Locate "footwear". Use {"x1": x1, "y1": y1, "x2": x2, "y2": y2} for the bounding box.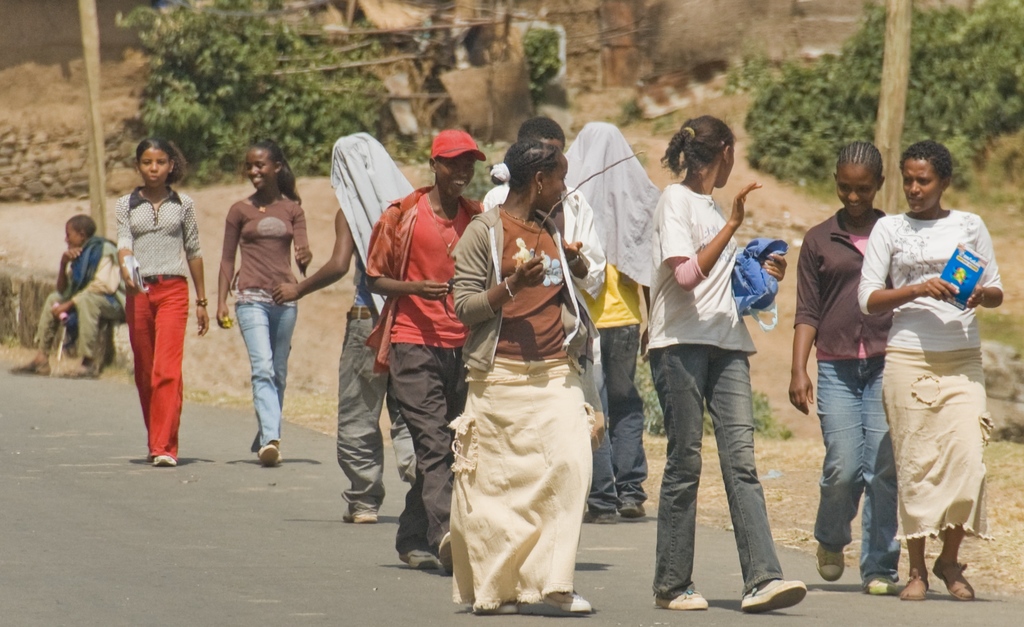
{"x1": 654, "y1": 589, "x2": 709, "y2": 610}.
